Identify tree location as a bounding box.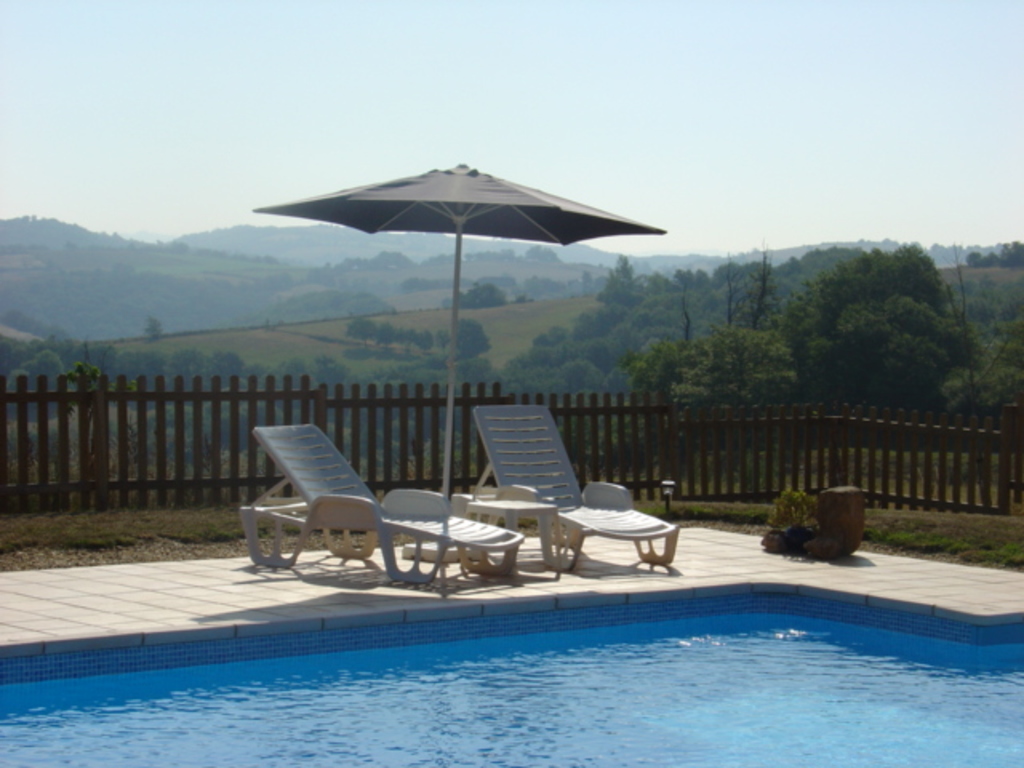
349, 315, 371, 347.
